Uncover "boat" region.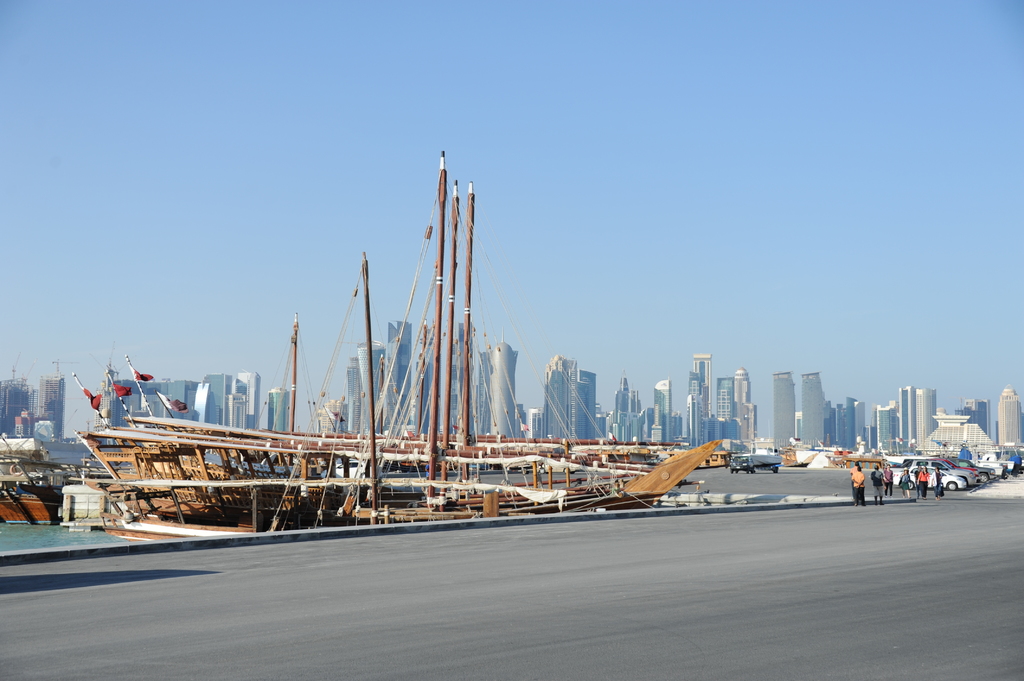
Uncovered: x1=0, y1=431, x2=92, y2=526.
